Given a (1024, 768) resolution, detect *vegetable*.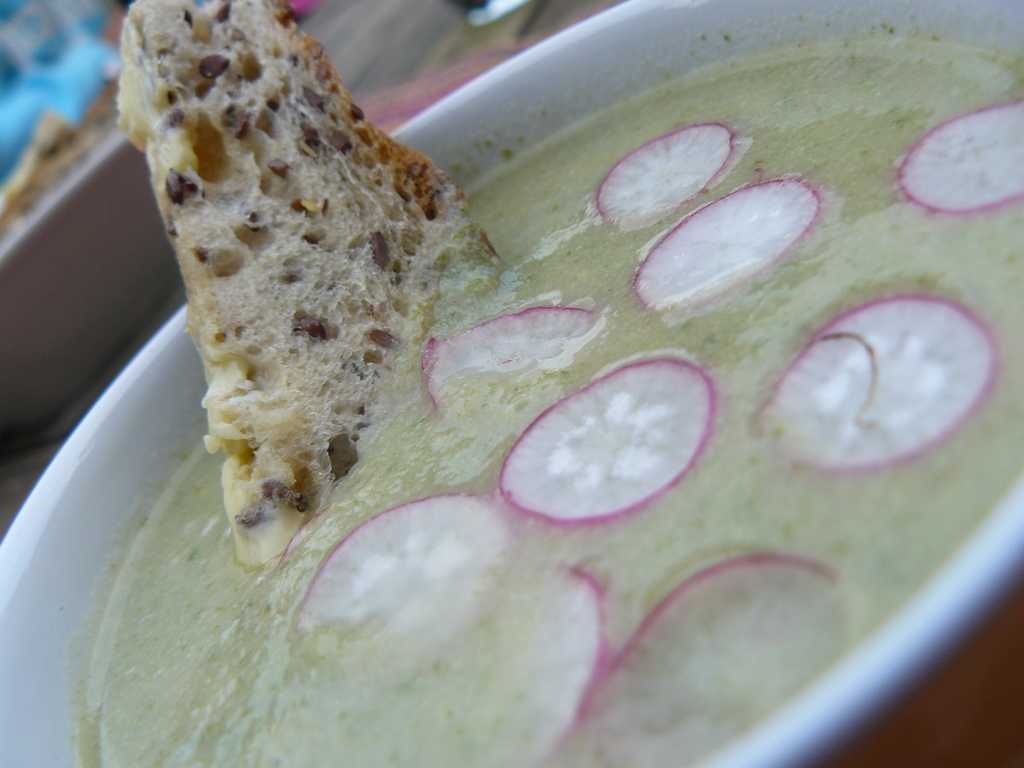
detection(289, 498, 525, 683).
